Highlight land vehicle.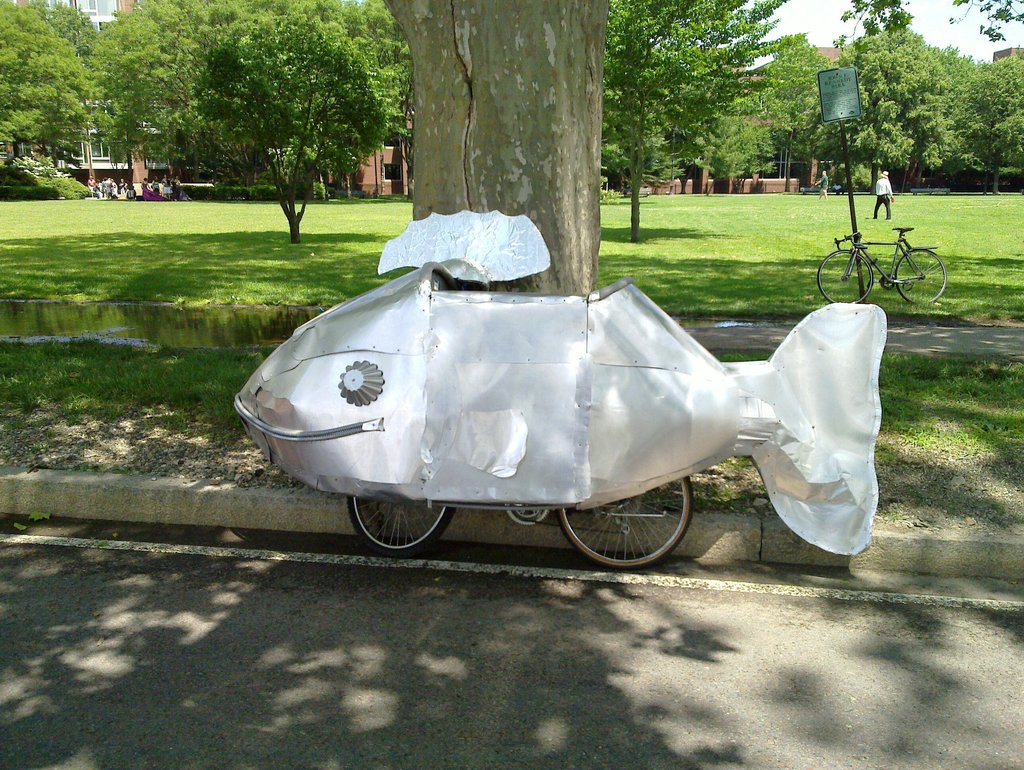
Highlighted region: 819, 229, 949, 299.
